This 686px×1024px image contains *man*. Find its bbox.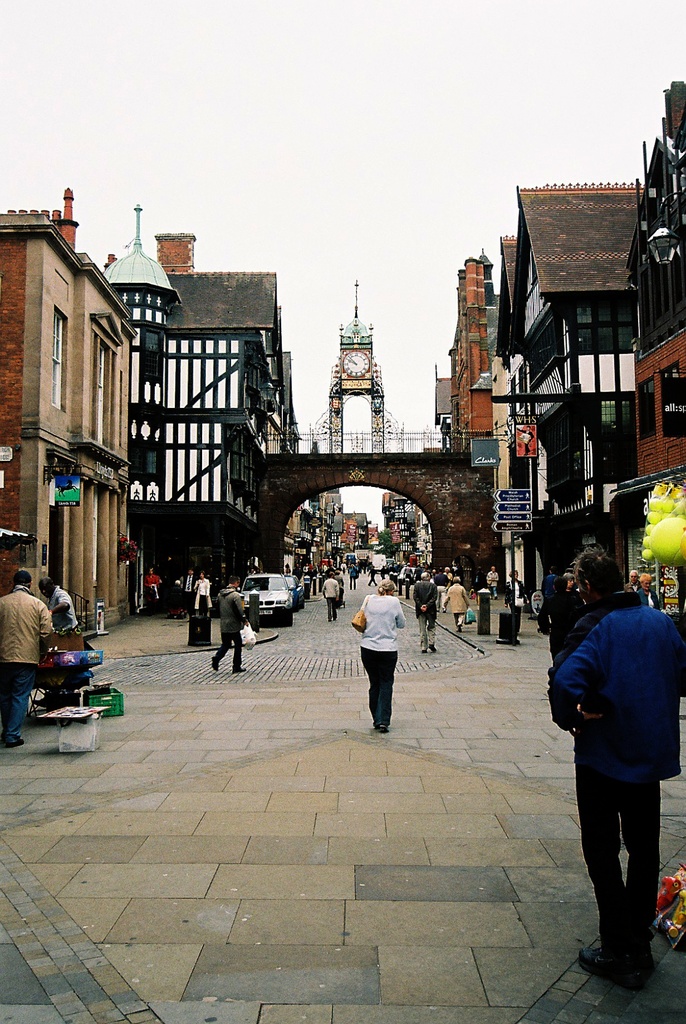
146:559:163:601.
